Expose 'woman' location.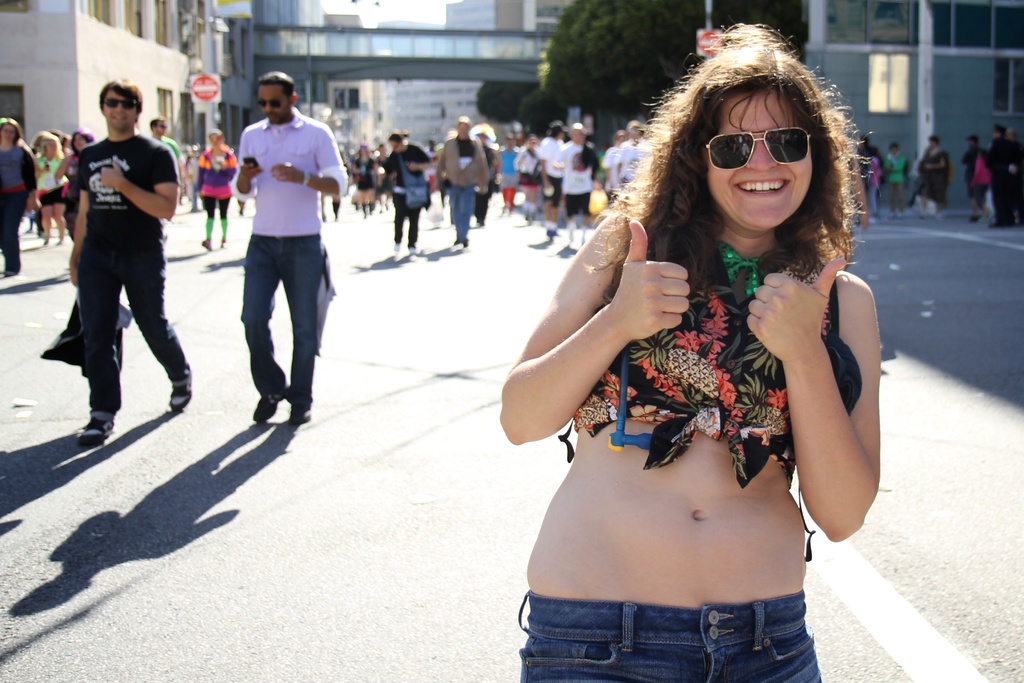
Exposed at 0,119,35,274.
